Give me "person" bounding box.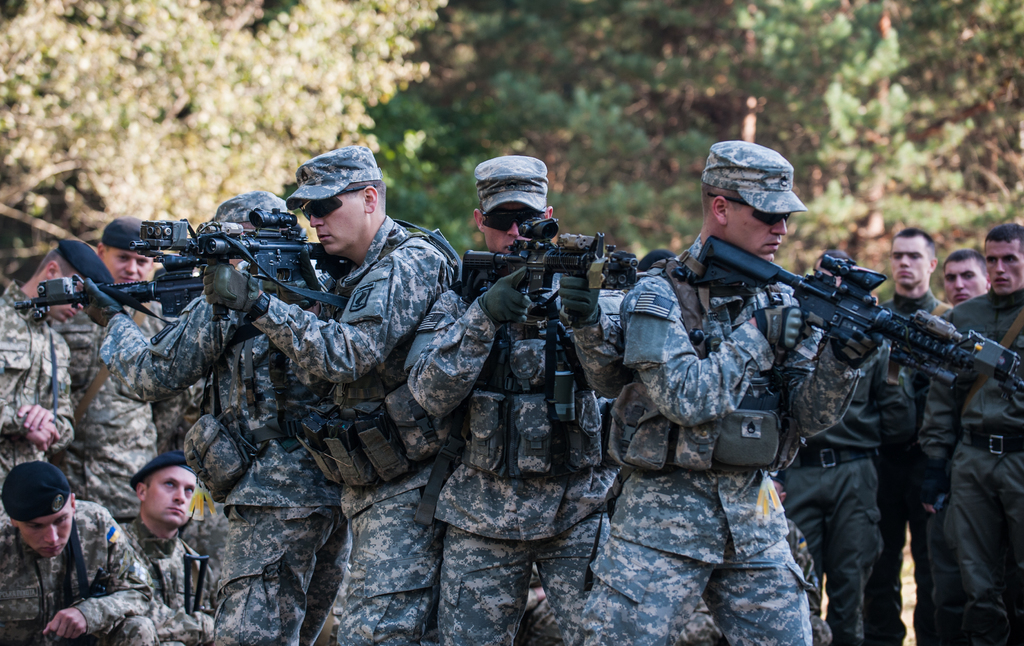
[572,138,890,645].
